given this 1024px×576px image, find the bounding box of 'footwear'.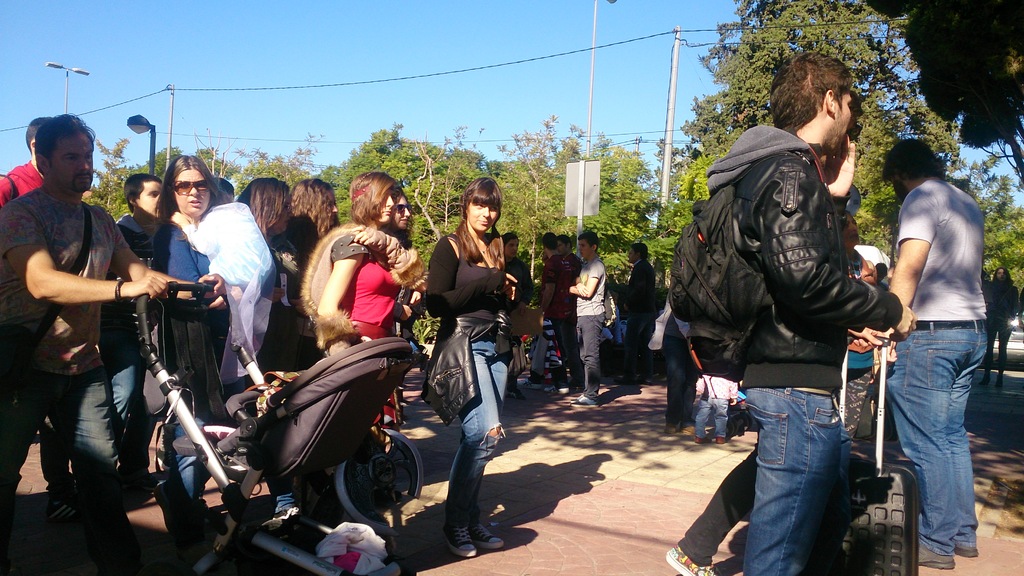
(left=570, top=397, right=598, bottom=406).
